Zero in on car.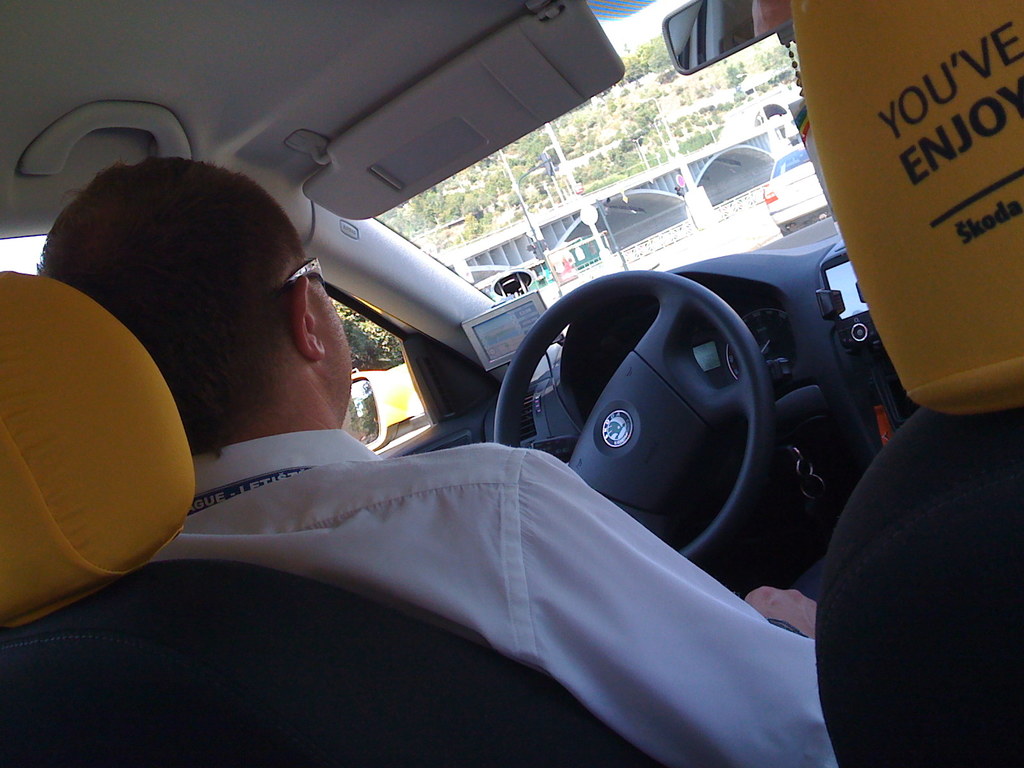
Zeroed in: Rect(763, 140, 825, 232).
